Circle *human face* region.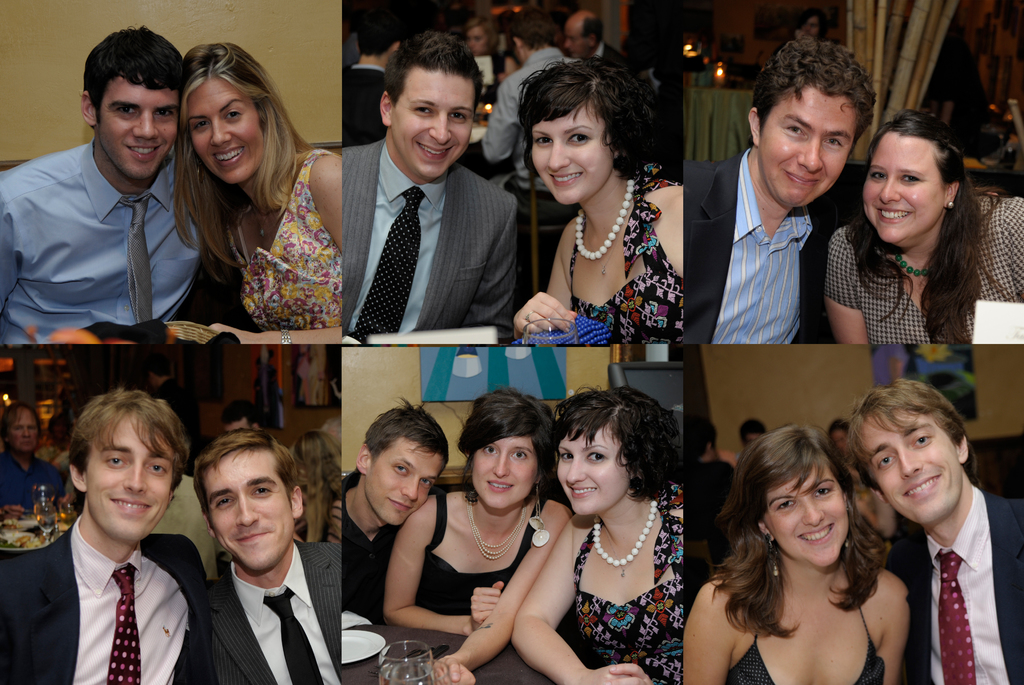
Region: x1=390 y1=76 x2=482 y2=168.
